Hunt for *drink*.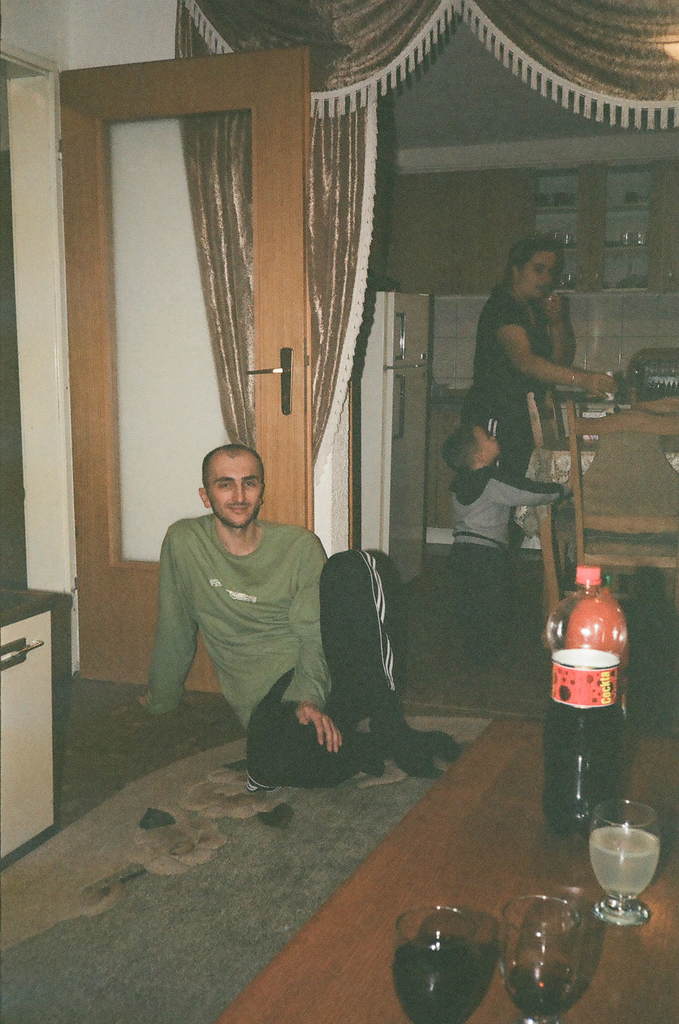
Hunted down at crop(552, 705, 623, 836).
